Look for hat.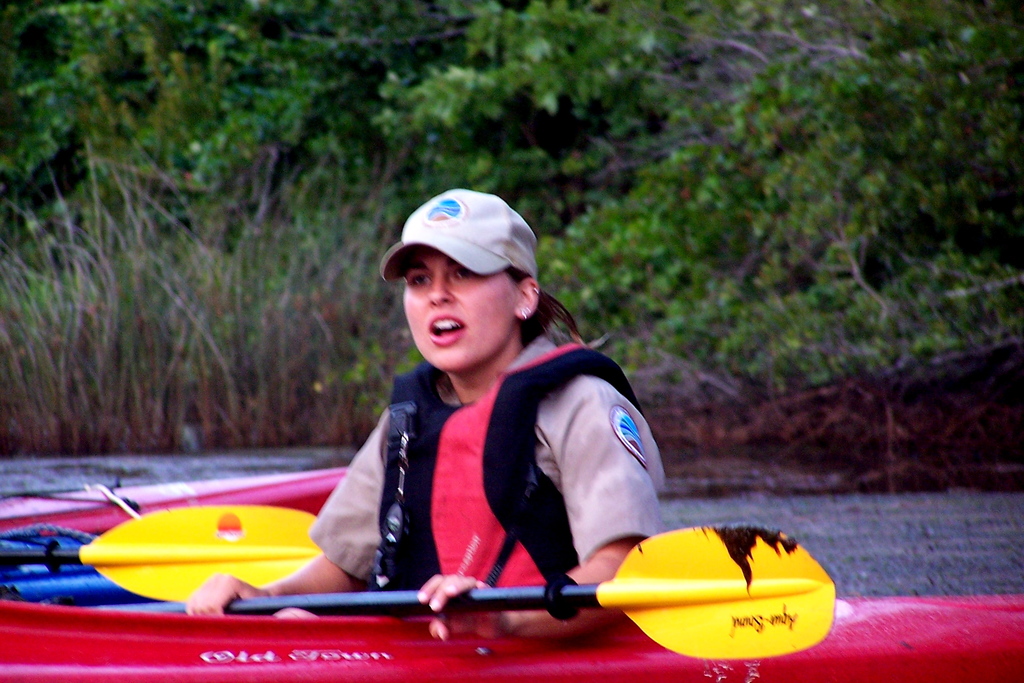
Found: (left=379, top=186, right=534, bottom=285).
